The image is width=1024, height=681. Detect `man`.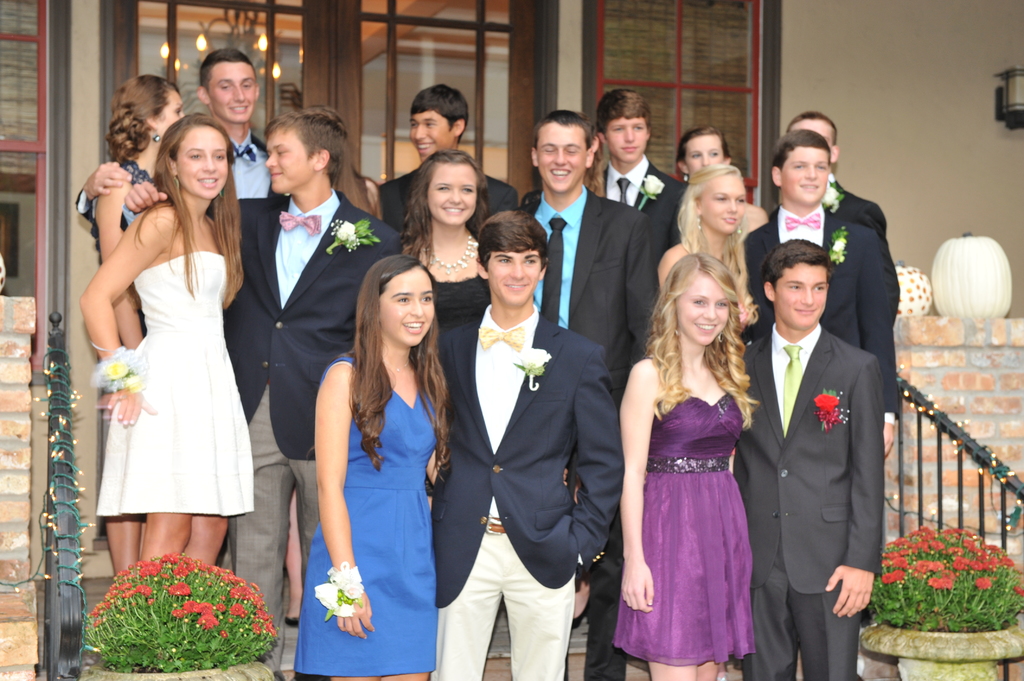
Detection: [378, 74, 531, 229].
